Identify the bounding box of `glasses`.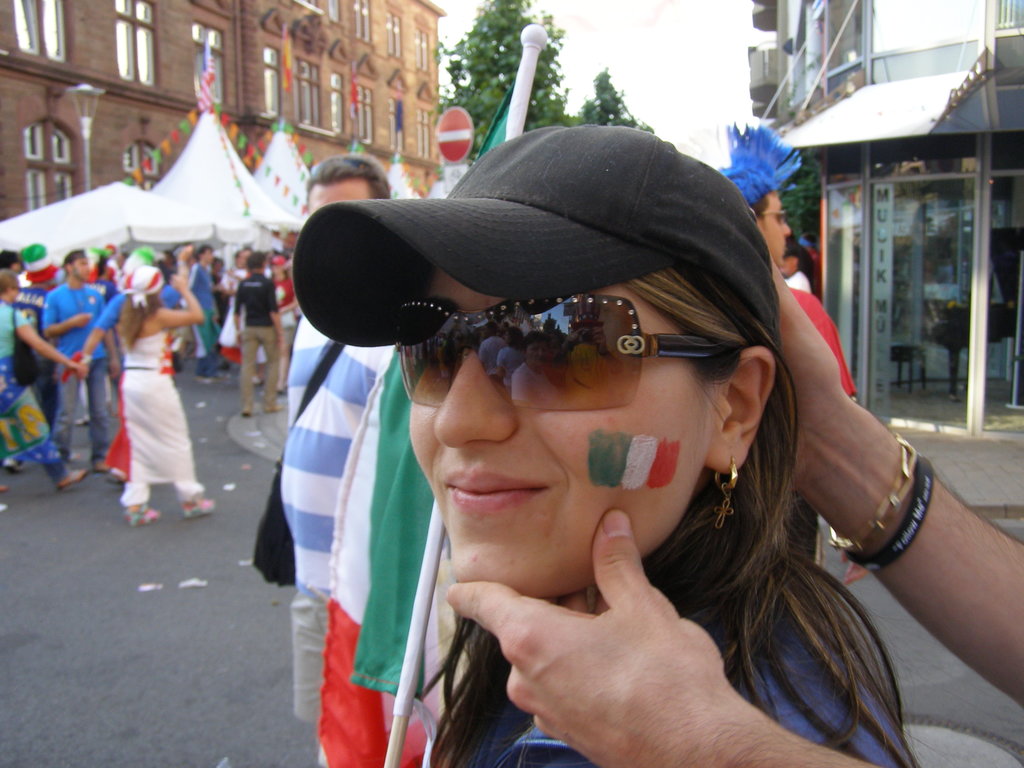
box=[759, 212, 789, 225].
